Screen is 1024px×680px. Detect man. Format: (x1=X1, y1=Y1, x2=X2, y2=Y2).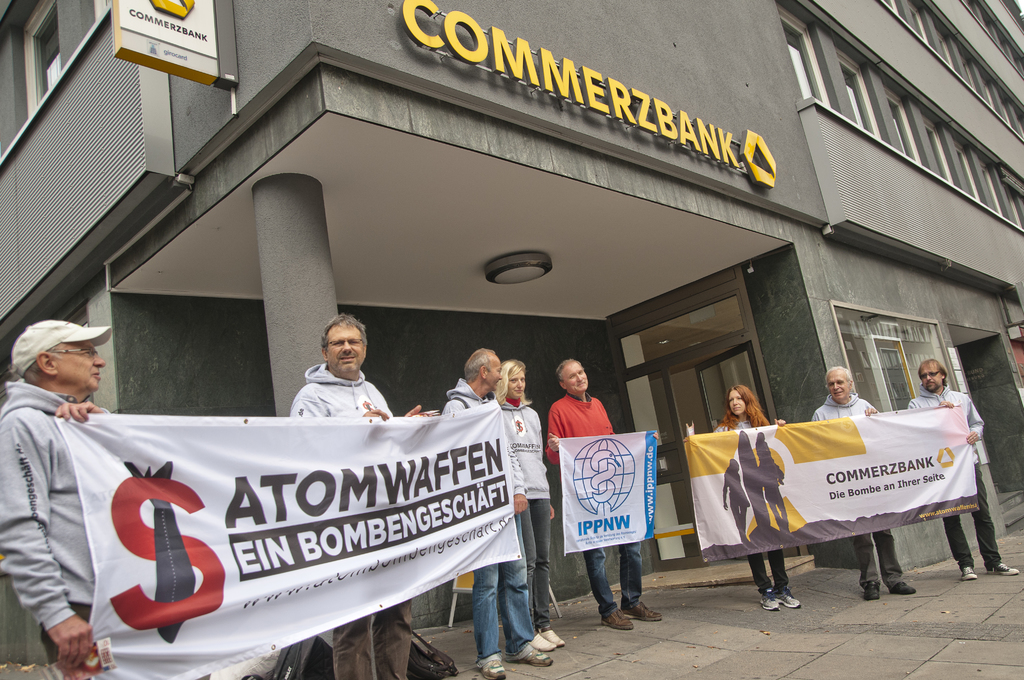
(x1=439, y1=348, x2=545, y2=679).
